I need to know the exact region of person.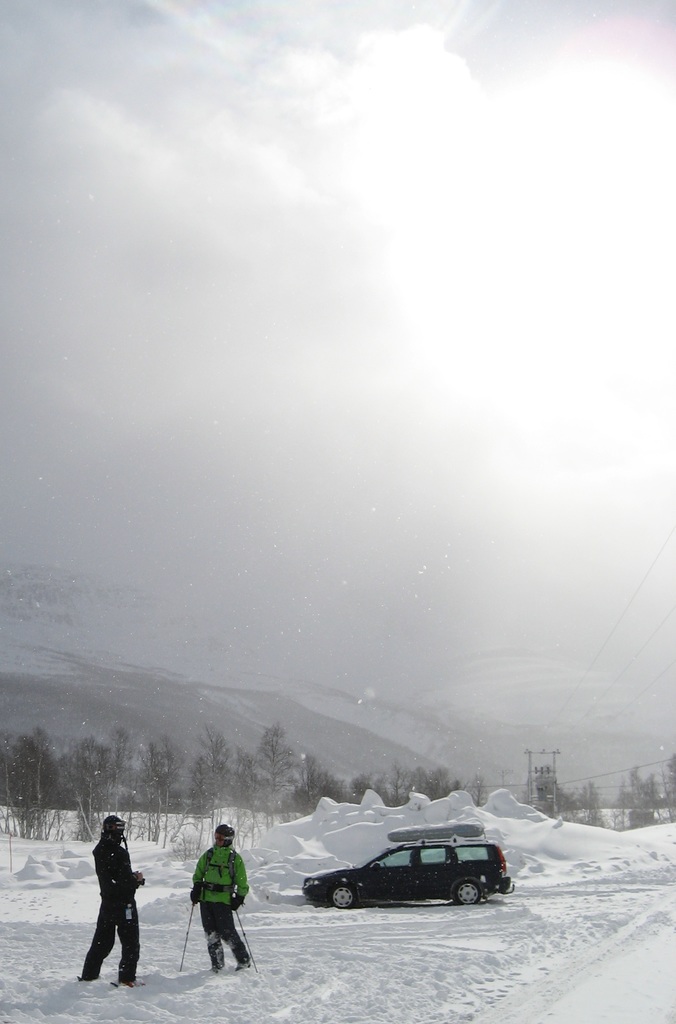
Region: detection(78, 814, 141, 986).
